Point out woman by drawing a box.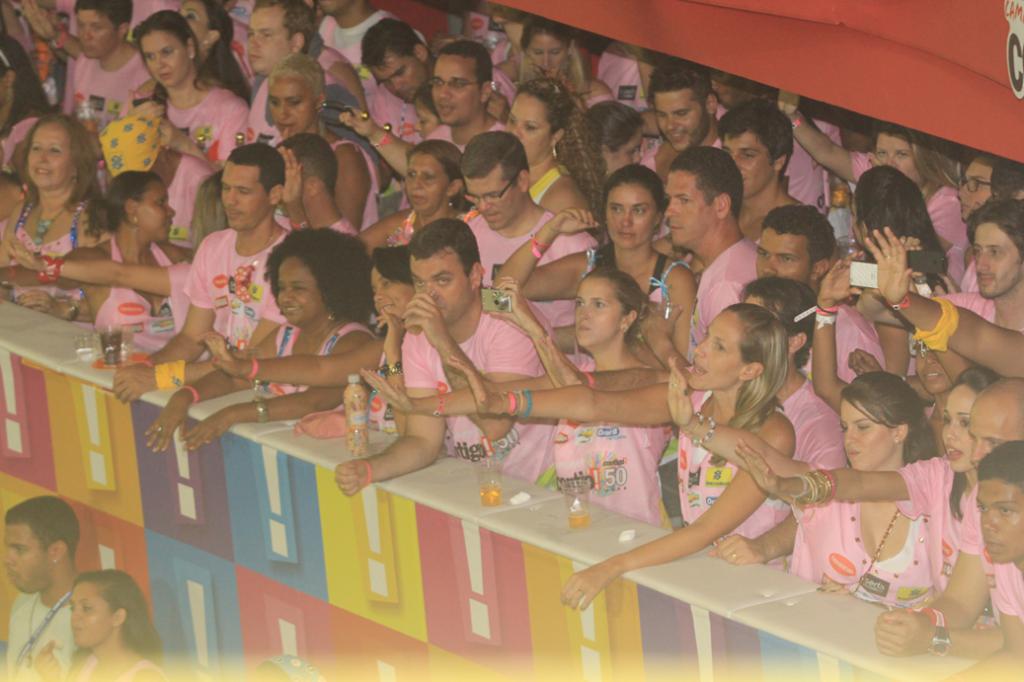
{"left": 138, "top": 10, "right": 262, "bottom": 225}.
